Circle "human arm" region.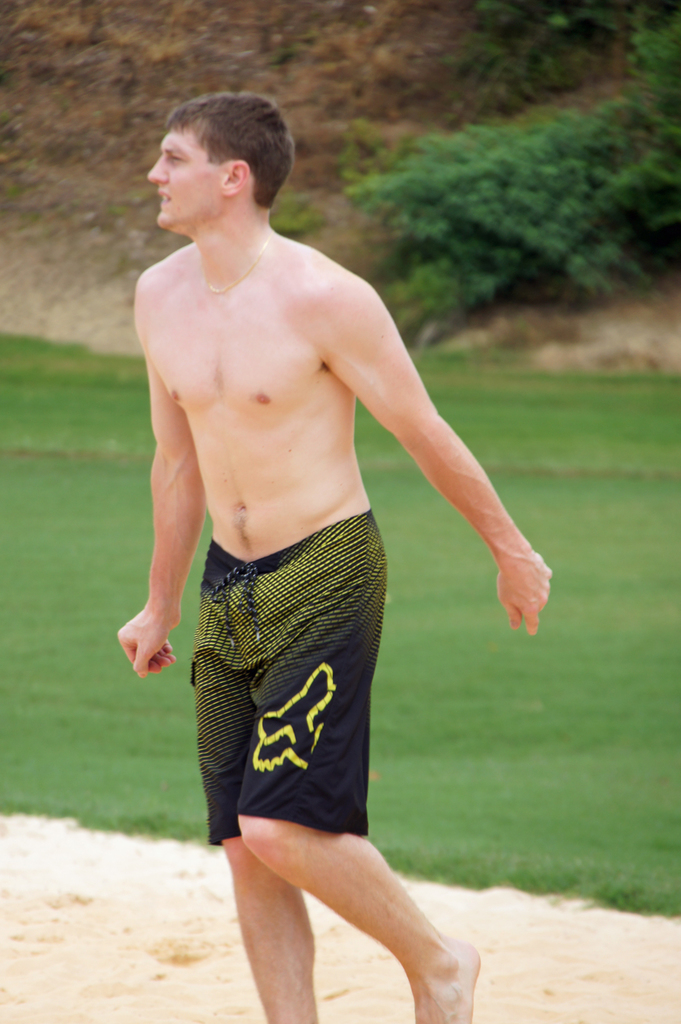
Region: (104, 336, 207, 672).
